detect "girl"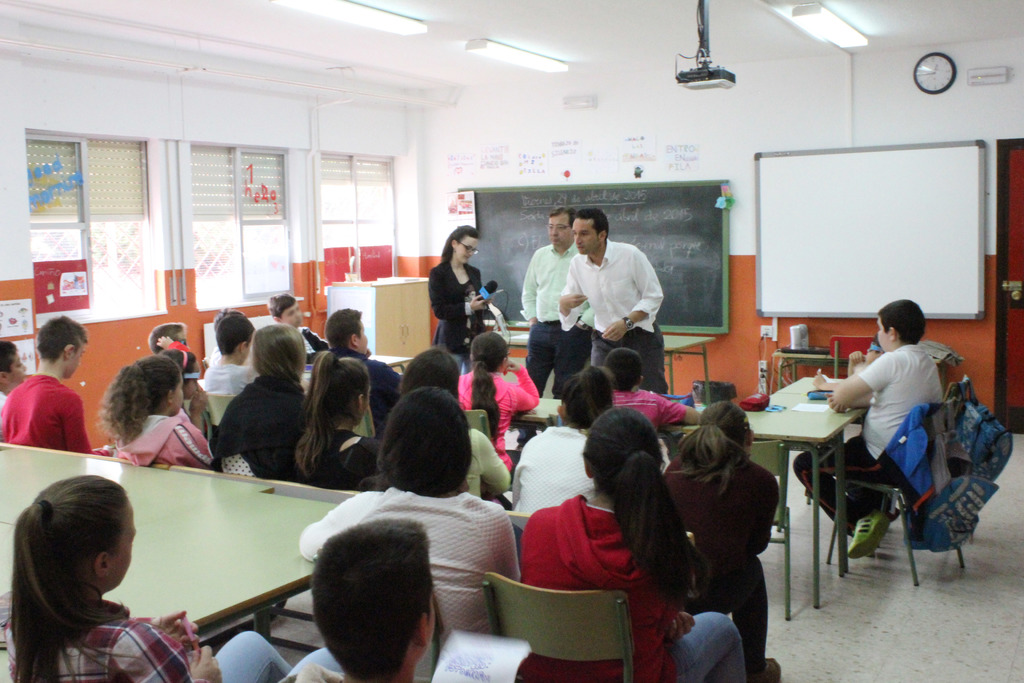
96, 352, 212, 469
